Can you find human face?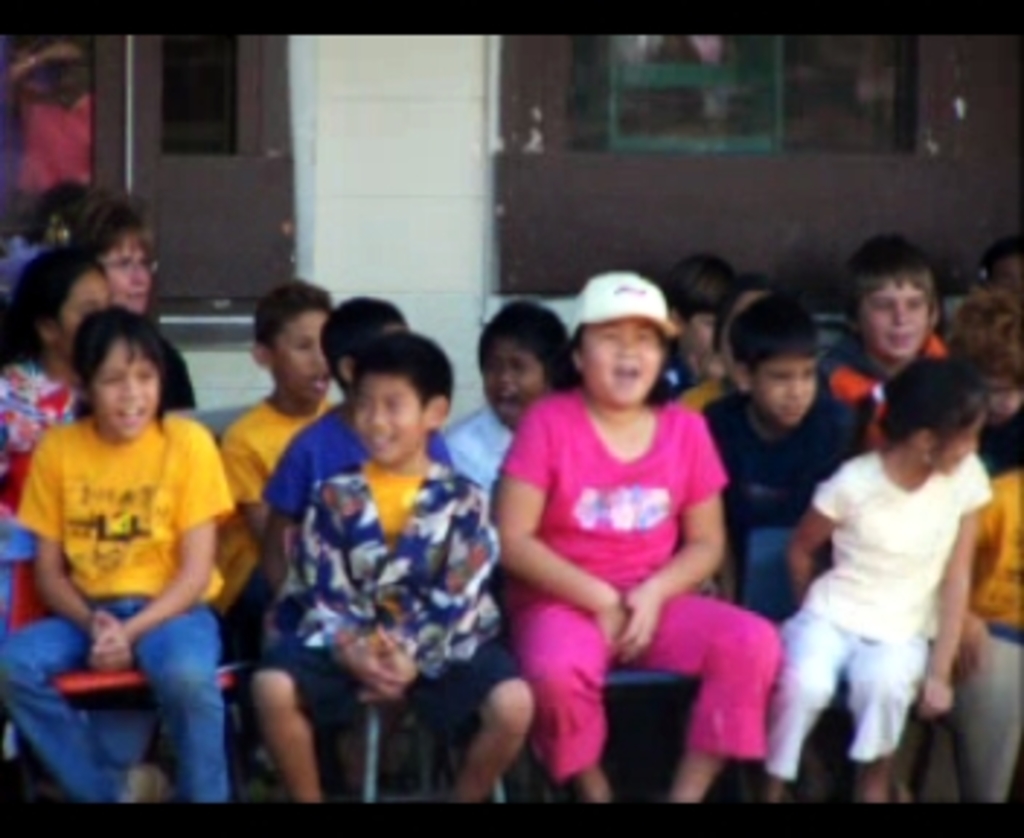
Yes, bounding box: 486 335 547 425.
